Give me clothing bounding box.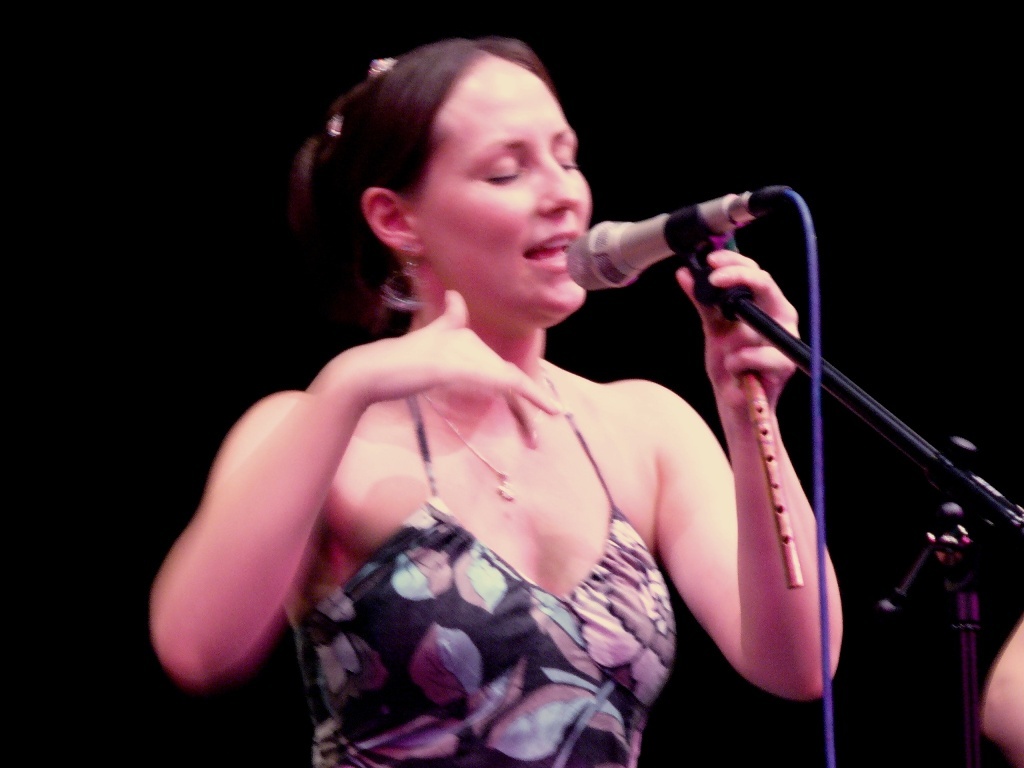
[left=271, top=298, right=712, bottom=765].
